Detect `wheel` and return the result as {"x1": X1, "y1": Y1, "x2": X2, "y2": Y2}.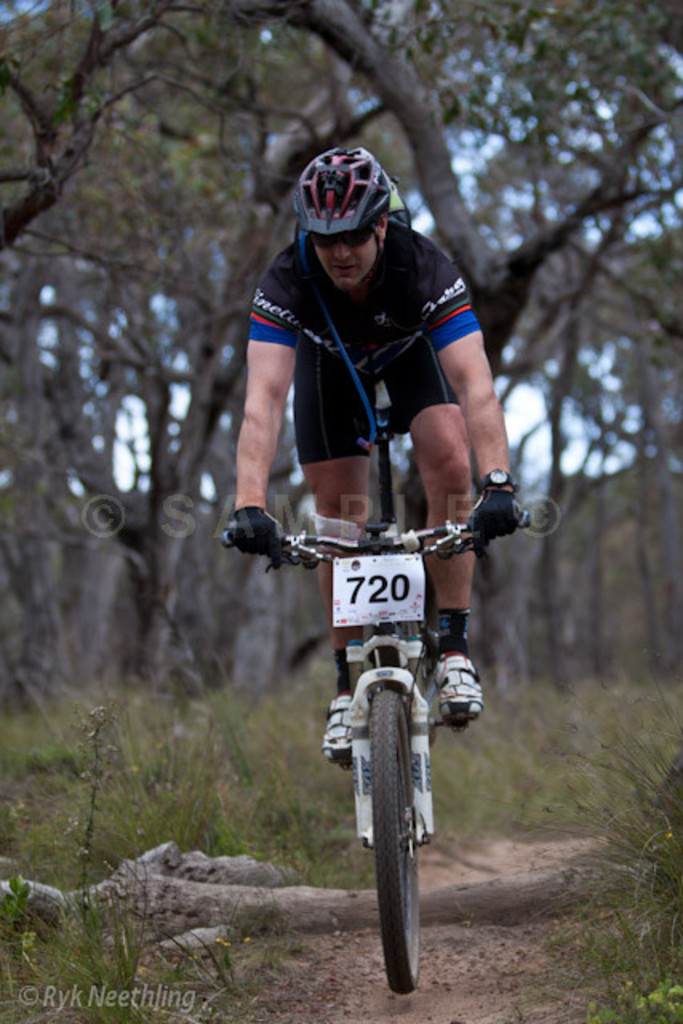
{"x1": 355, "y1": 683, "x2": 440, "y2": 998}.
